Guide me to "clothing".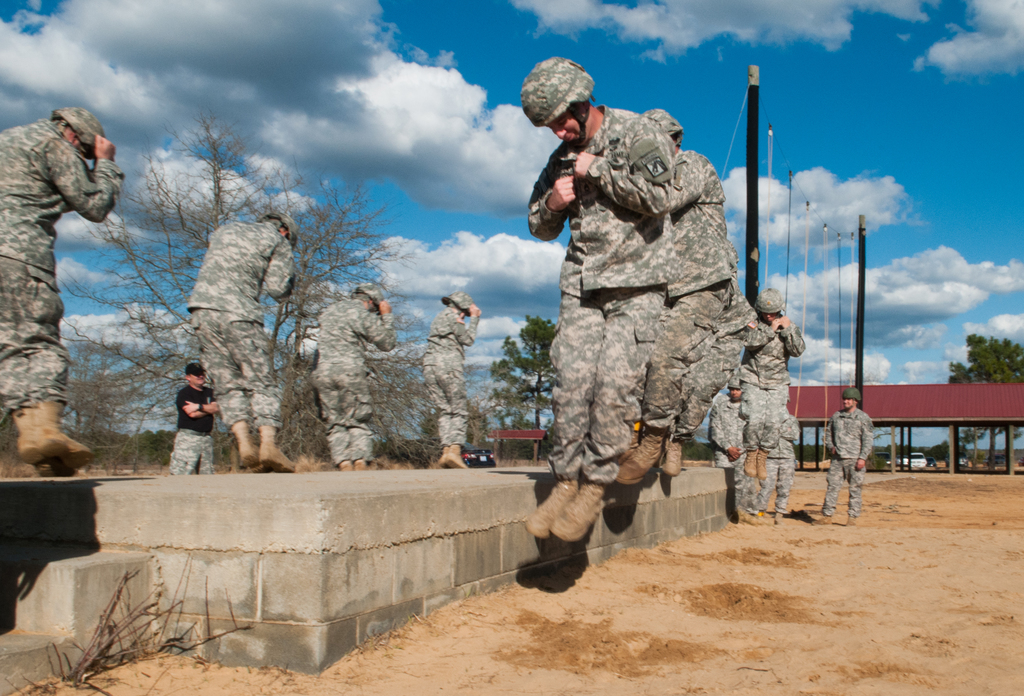
Guidance: rect(0, 79, 112, 456).
